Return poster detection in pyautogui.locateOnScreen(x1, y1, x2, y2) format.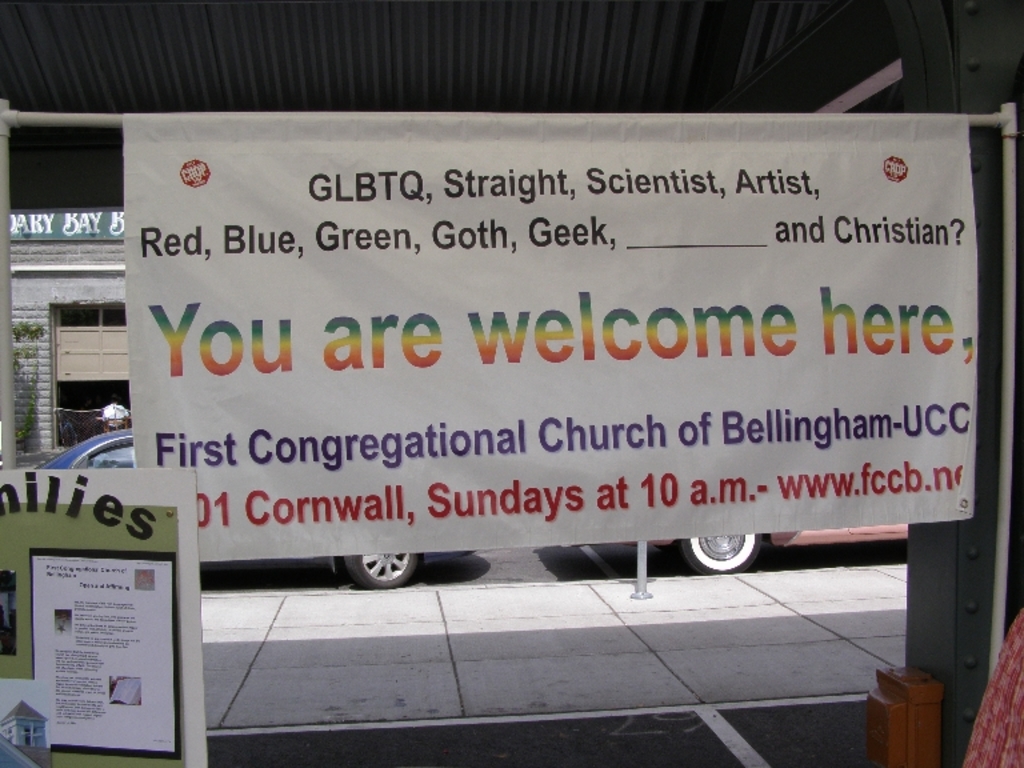
pyautogui.locateOnScreen(0, 680, 49, 767).
